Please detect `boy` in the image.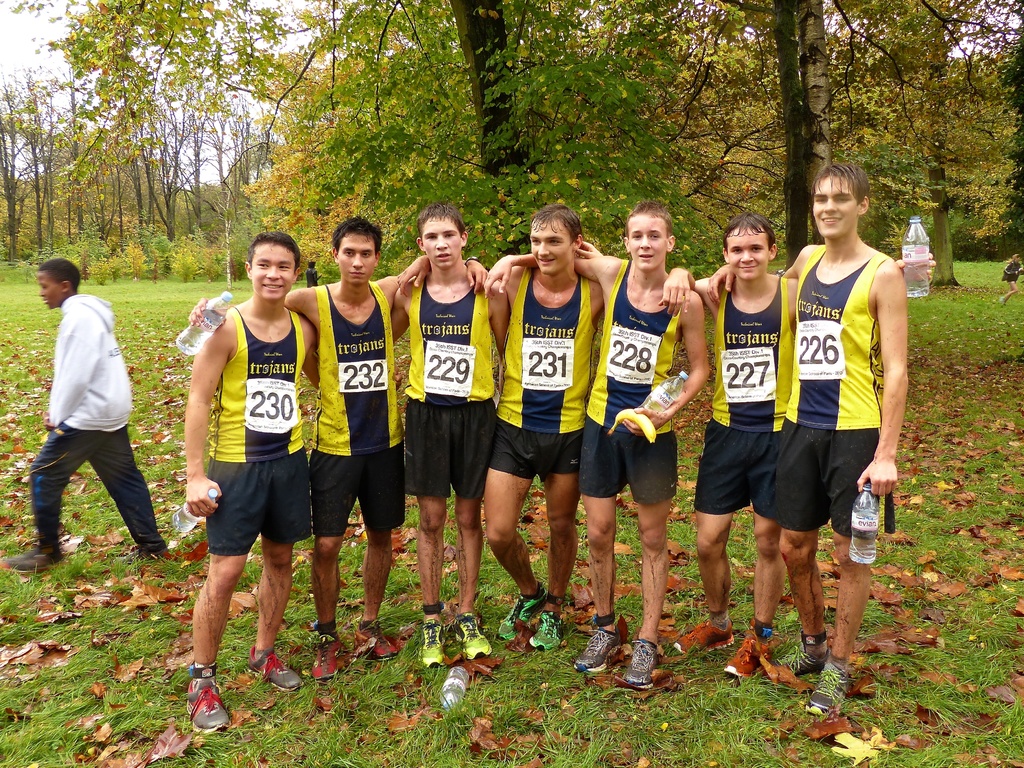
188:236:314:730.
